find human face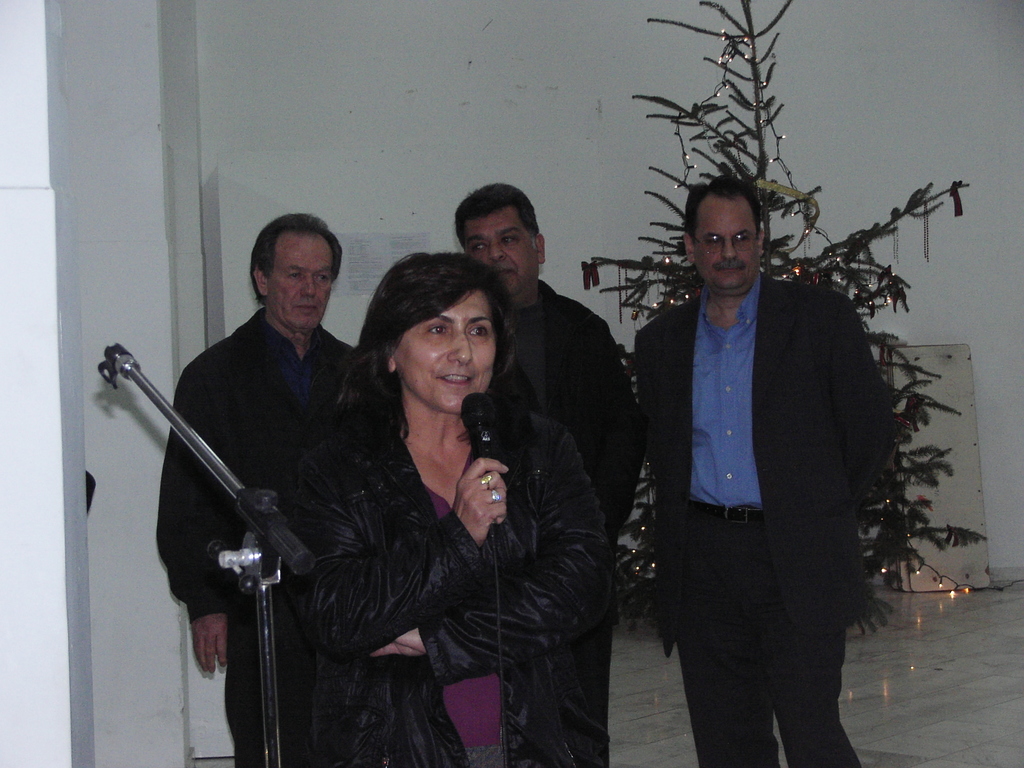
696:193:758:292
